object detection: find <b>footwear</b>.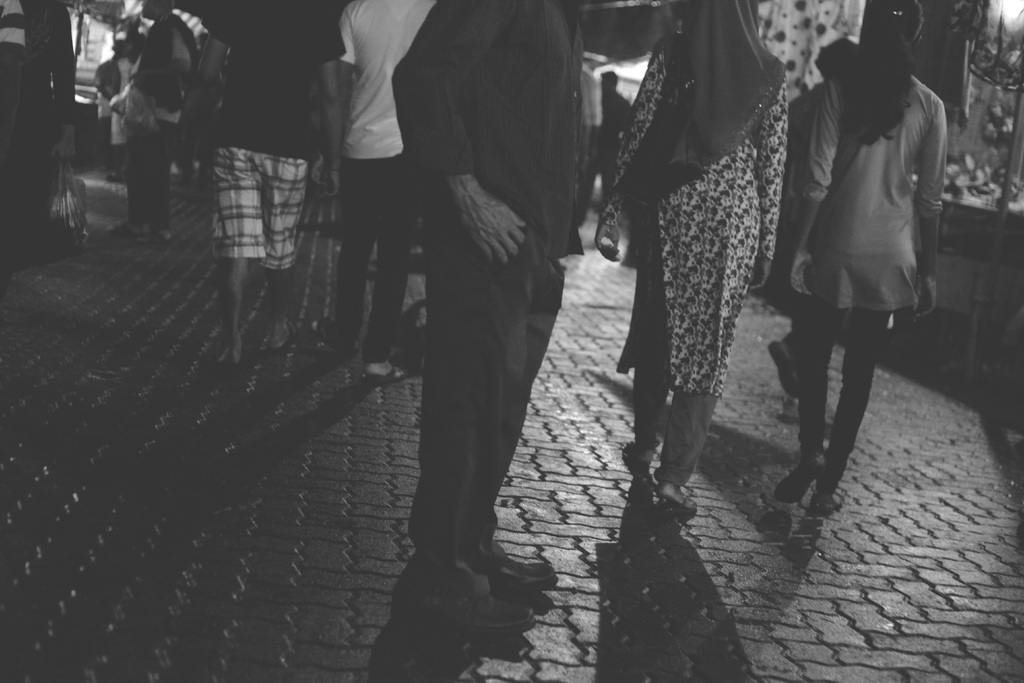
206,348,241,372.
